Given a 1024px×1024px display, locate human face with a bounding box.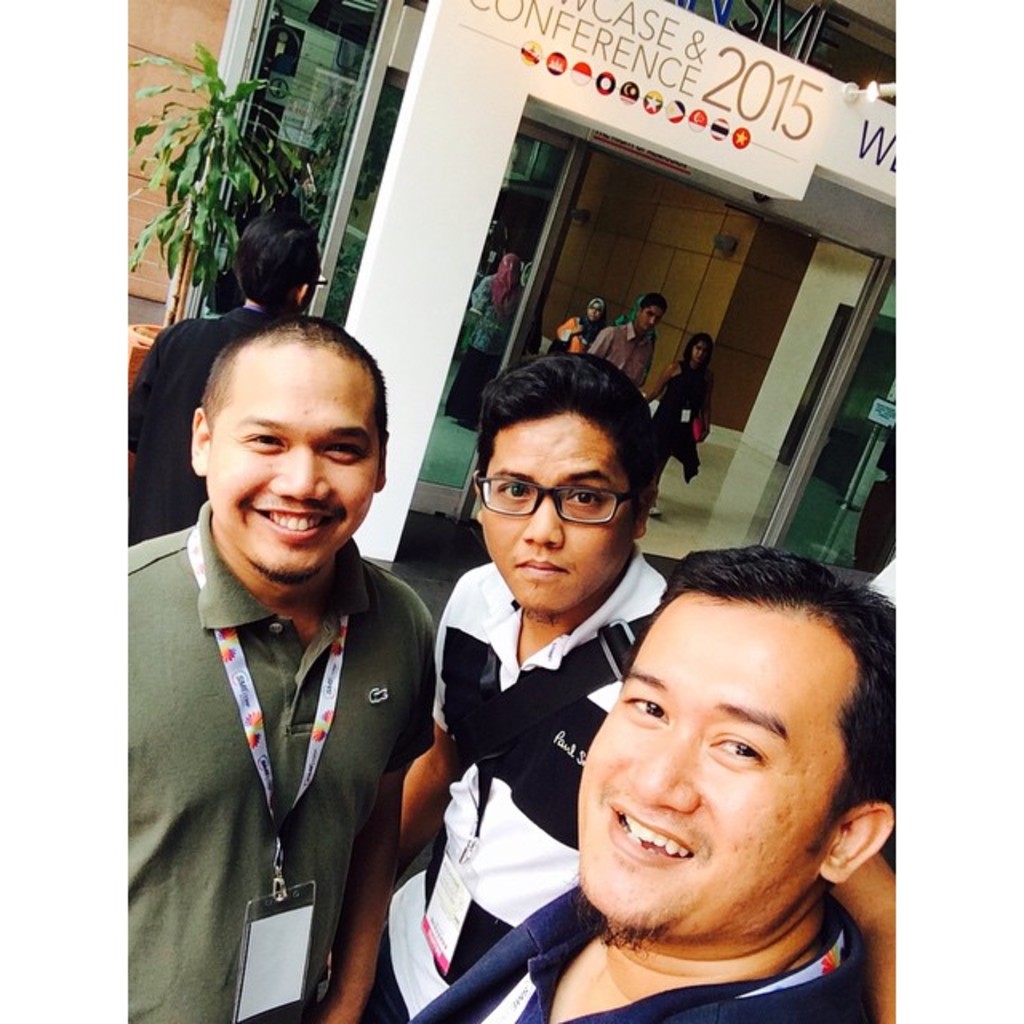
Located: [482,405,630,602].
